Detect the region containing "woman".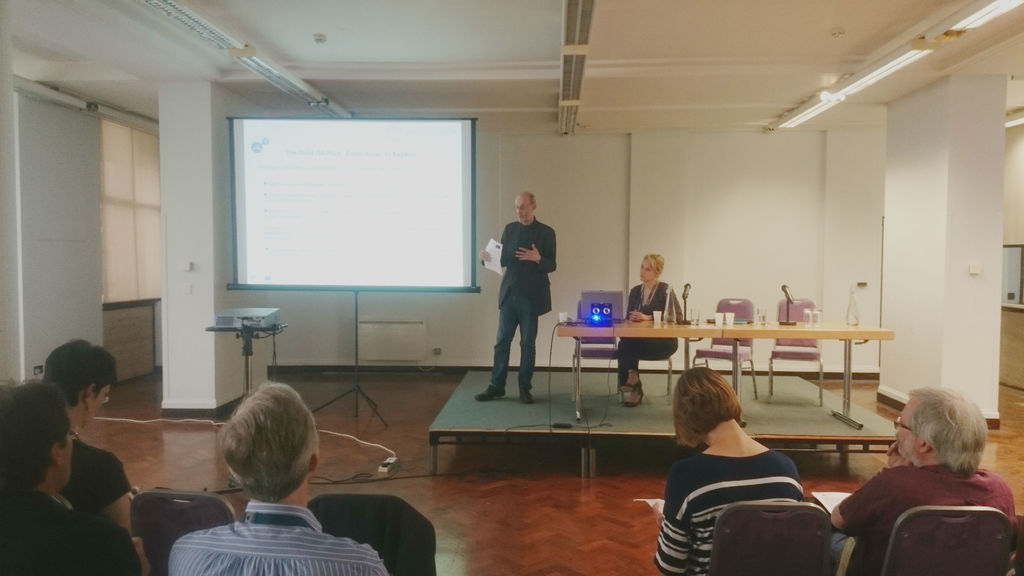
BBox(653, 360, 842, 569).
